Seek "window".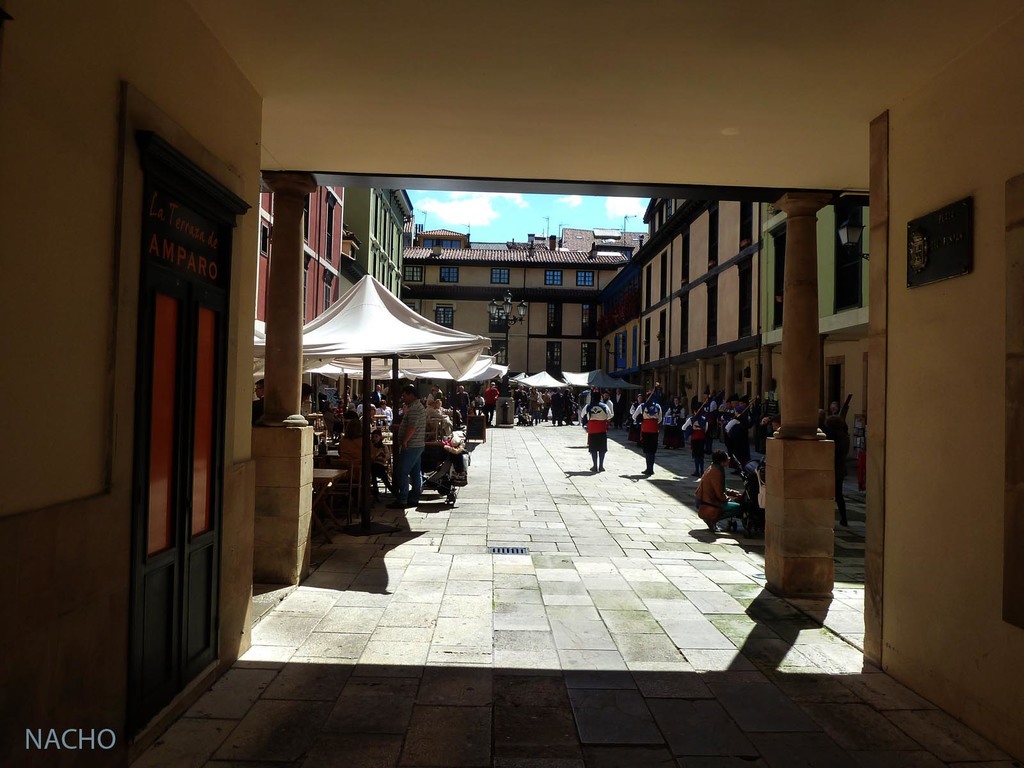
[left=436, top=266, right=459, bottom=283].
